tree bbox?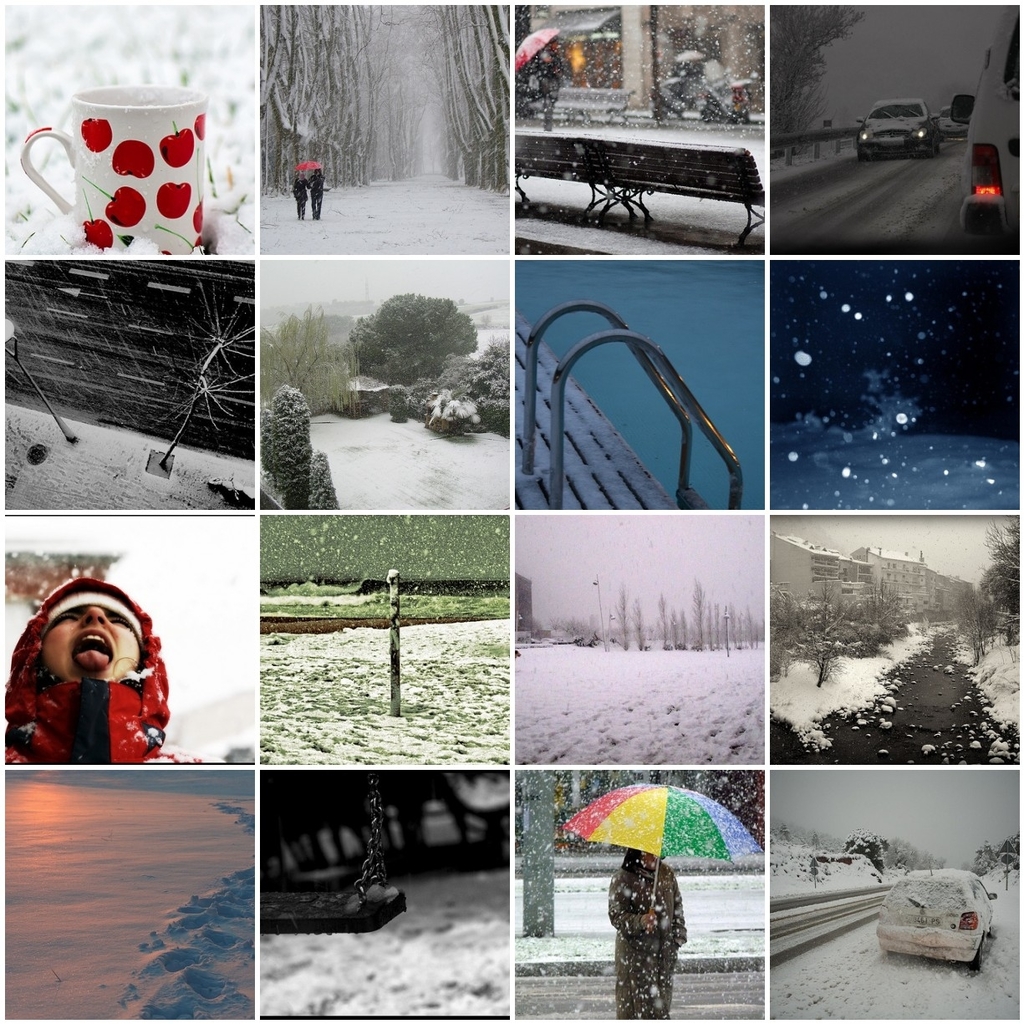
x1=739, y1=604, x2=755, y2=645
